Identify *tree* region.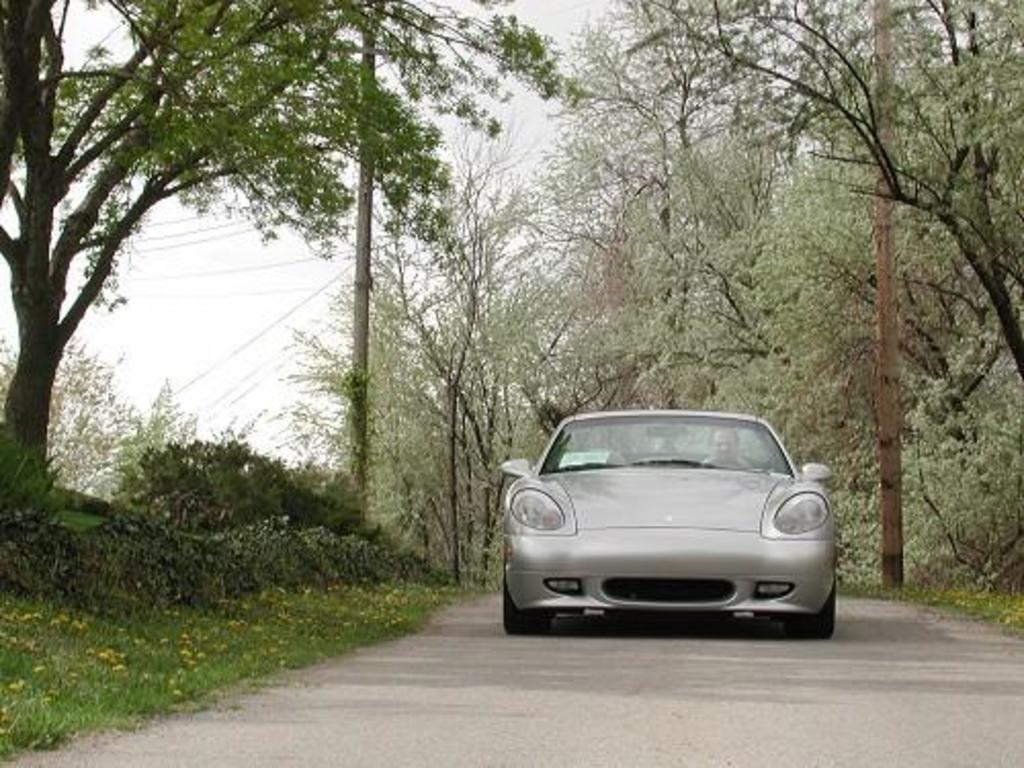
Region: detection(711, 135, 1022, 594).
